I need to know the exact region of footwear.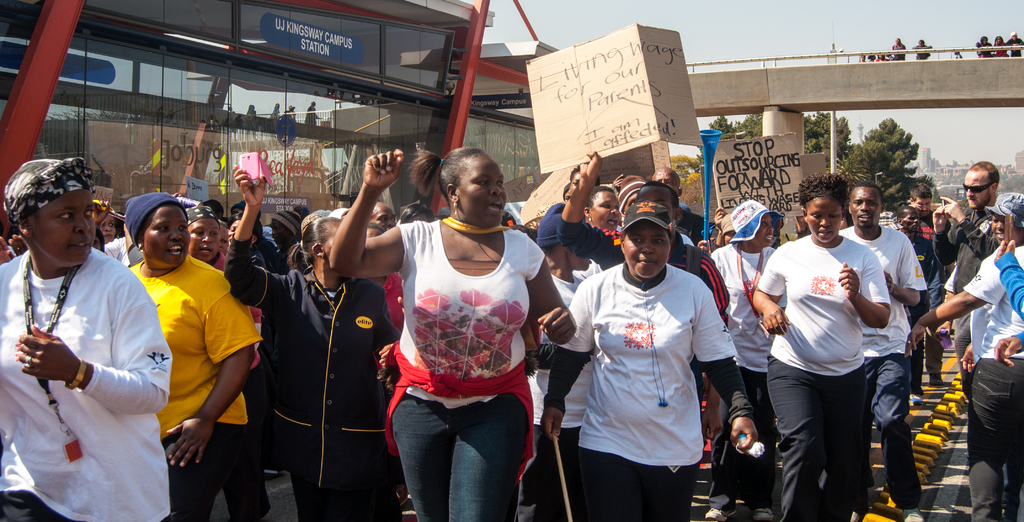
Region: 755/507/773/521.
